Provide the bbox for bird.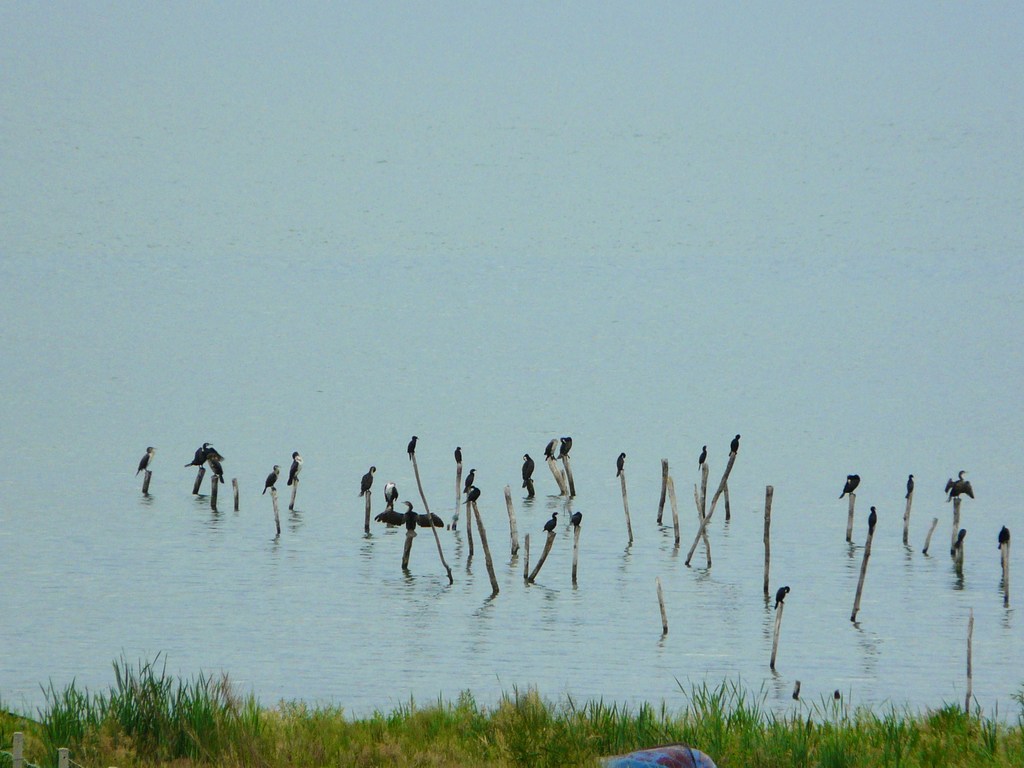
372:500:447:537.
